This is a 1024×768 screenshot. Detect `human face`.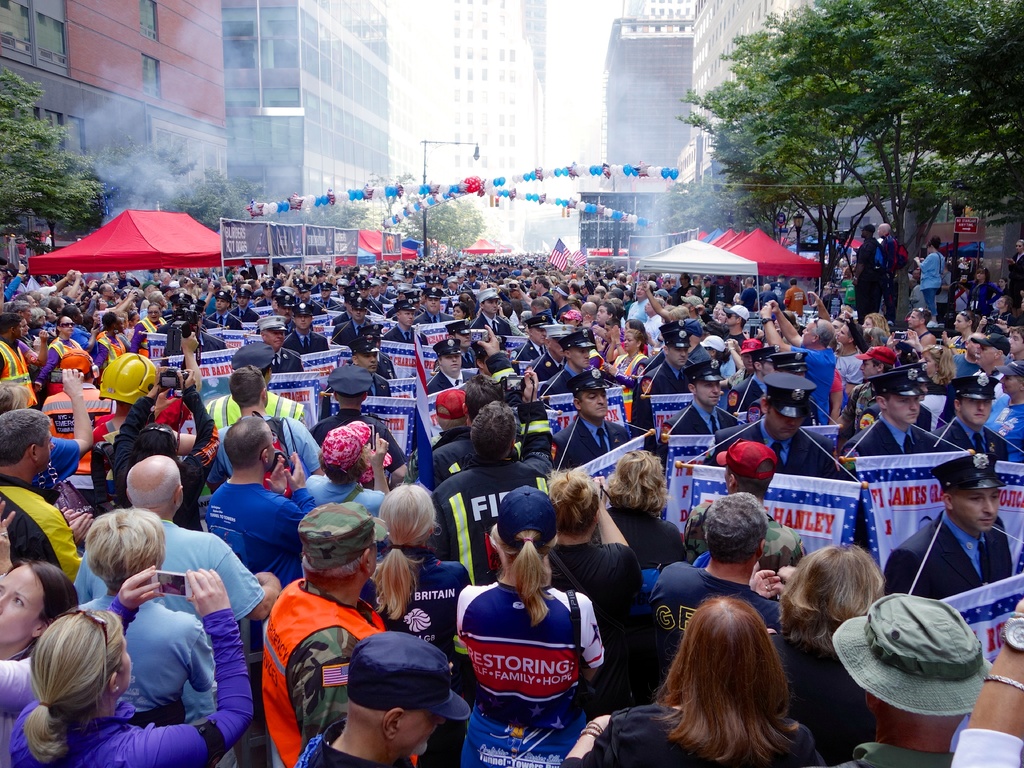
rect(24, 308, 31, 321).
